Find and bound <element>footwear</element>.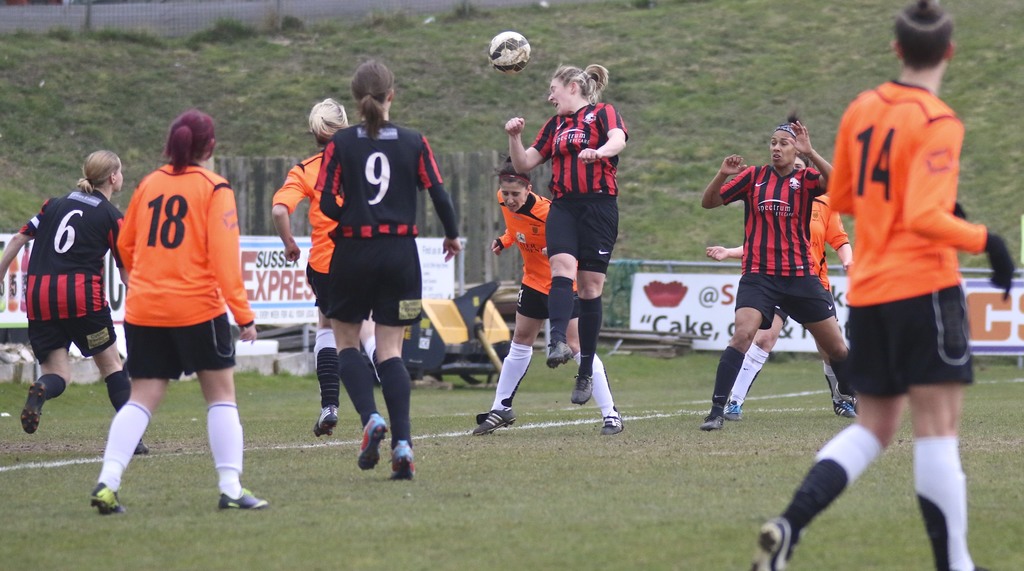
Bound: [135,438,151,456].
